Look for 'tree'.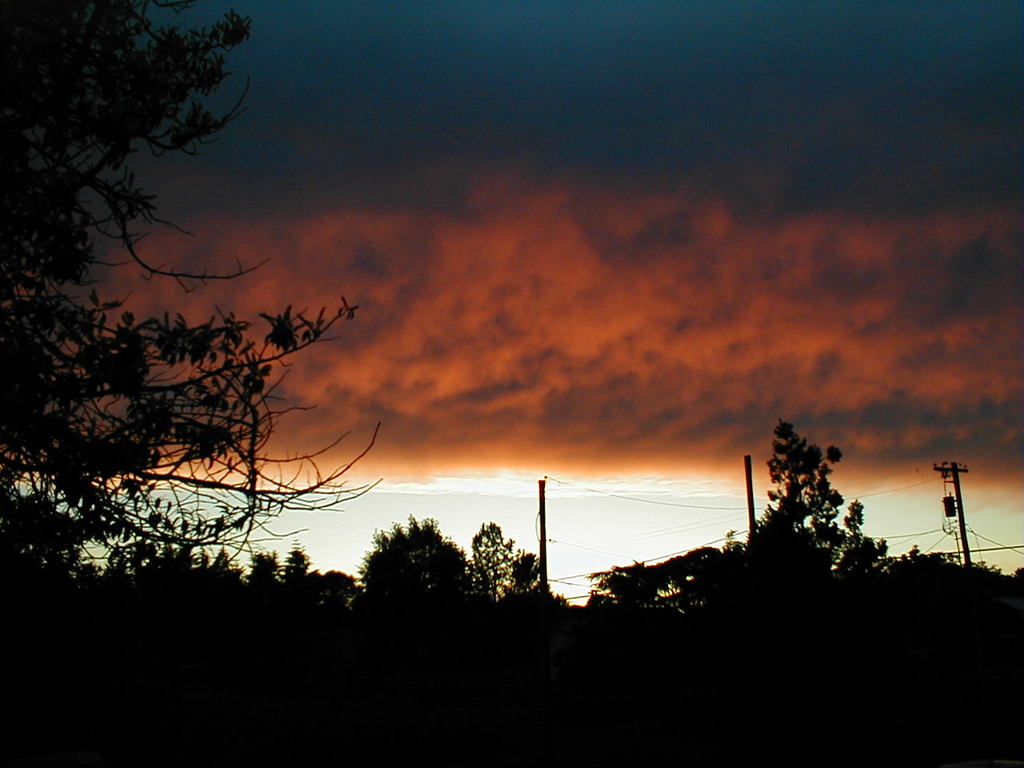
Found: 285,538,311,581.
